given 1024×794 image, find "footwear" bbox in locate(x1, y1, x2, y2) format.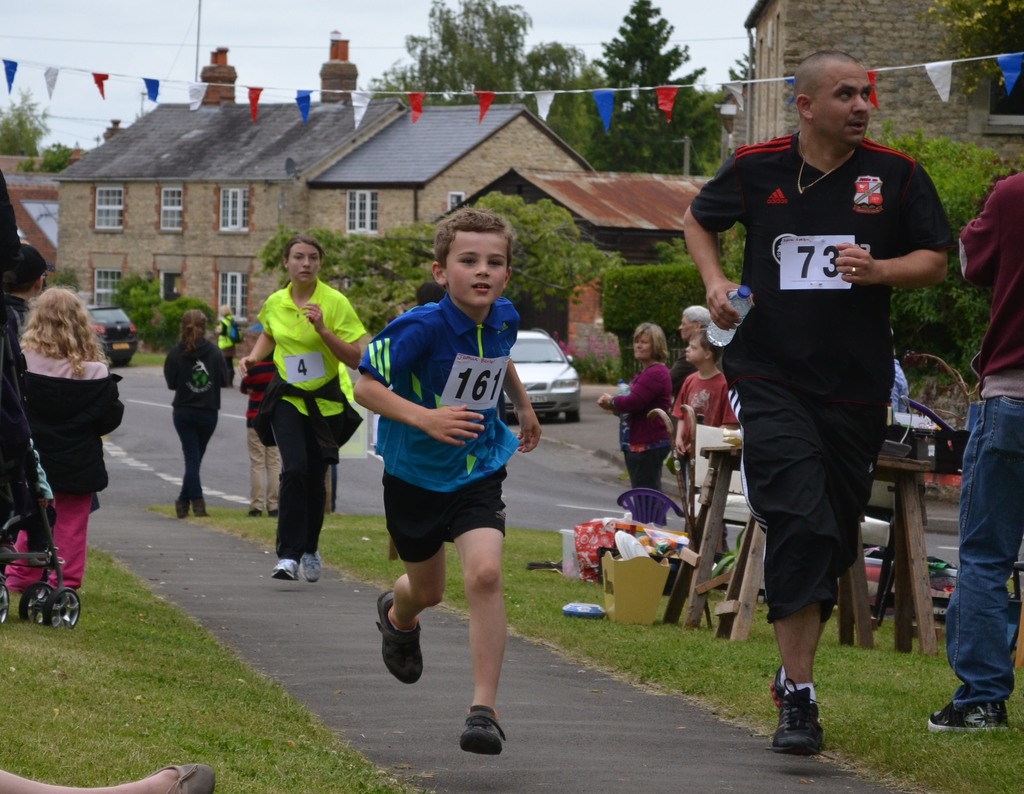
locate(270, 556, 297, 583).
